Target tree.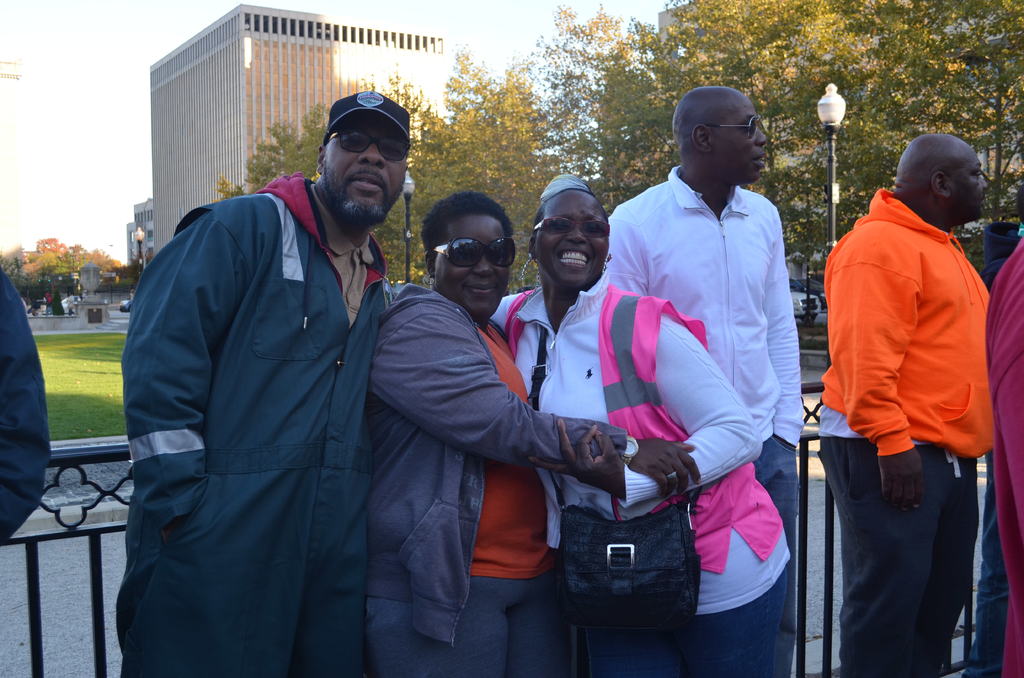
Target region: box=[397, 55, 555, 303].
